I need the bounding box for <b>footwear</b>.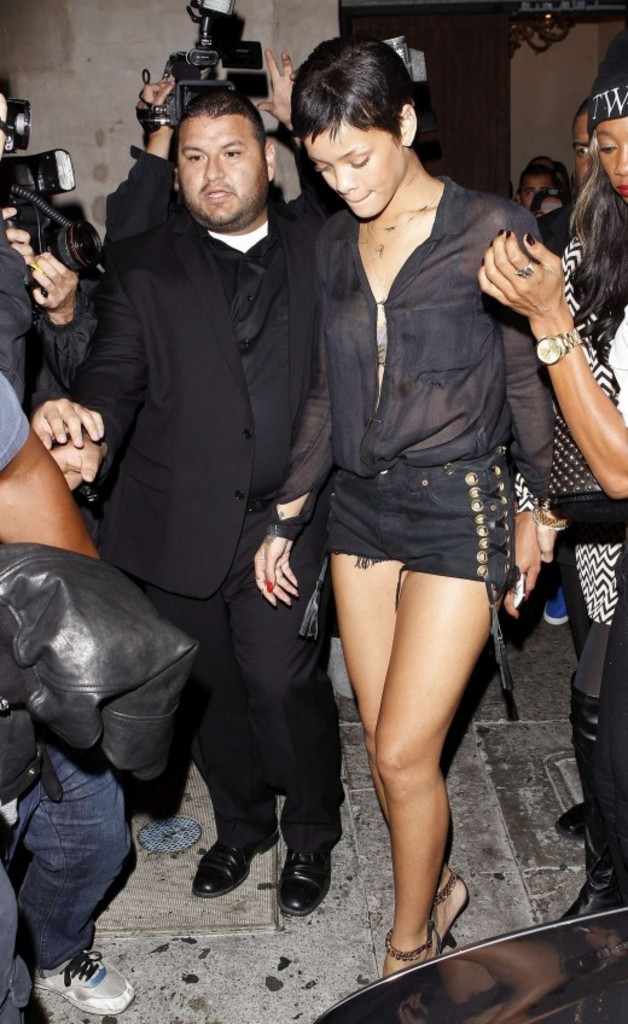
Here it is: 541,582,571,624.
